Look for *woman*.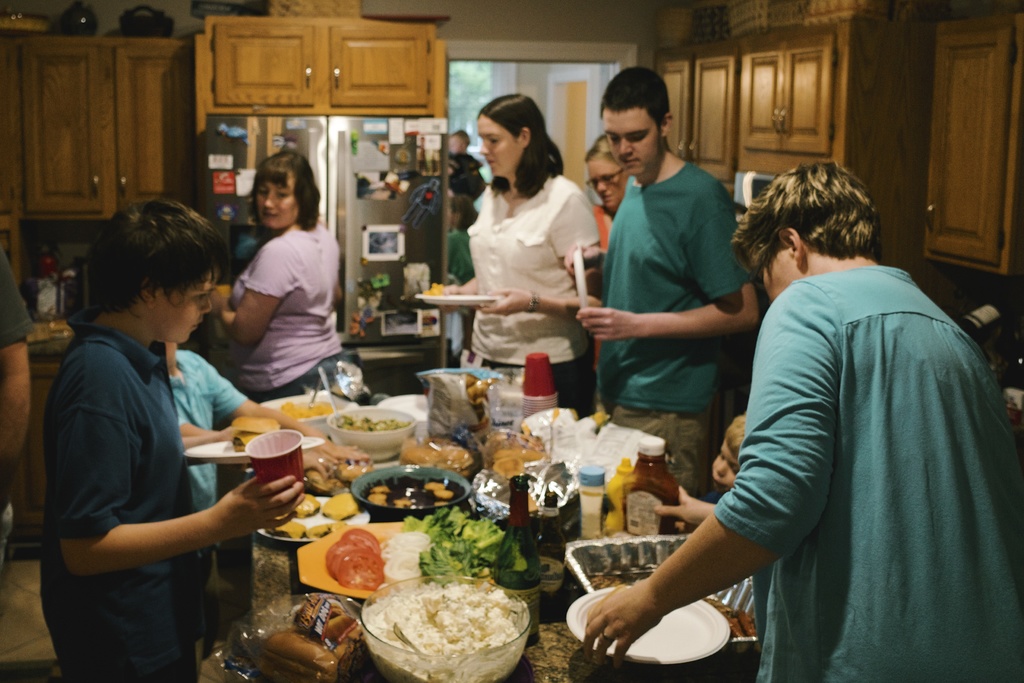
Found: select_region(446, 89, 612, 422).
